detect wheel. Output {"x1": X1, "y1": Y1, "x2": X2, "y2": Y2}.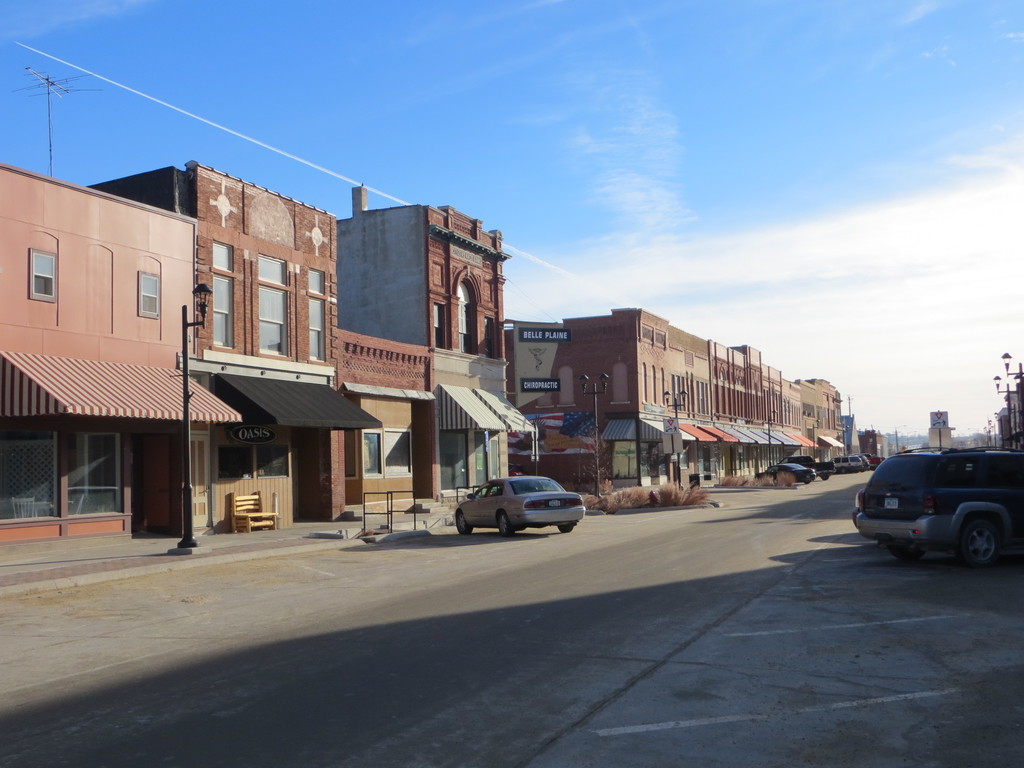
{"x1": 499, "y1": 513, "x2": 511, "y2": 536}.
